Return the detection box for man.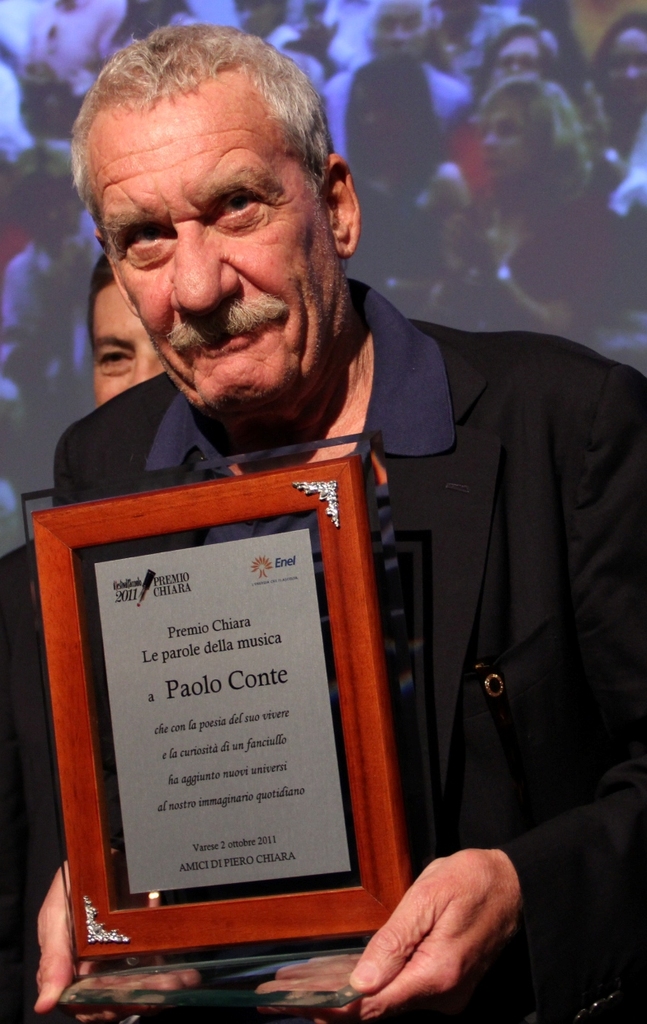
{"x1": 69, "y1": 82, "x2": 602, "y2": 885}.
